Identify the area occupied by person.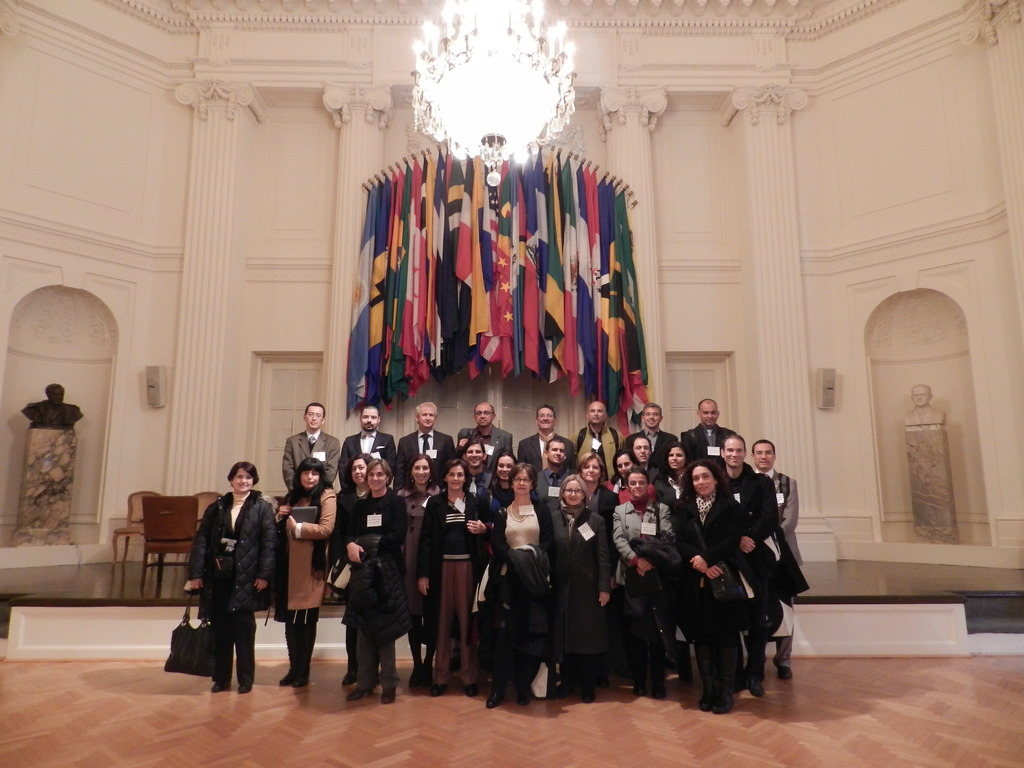
Area: [397,400,452,481].
